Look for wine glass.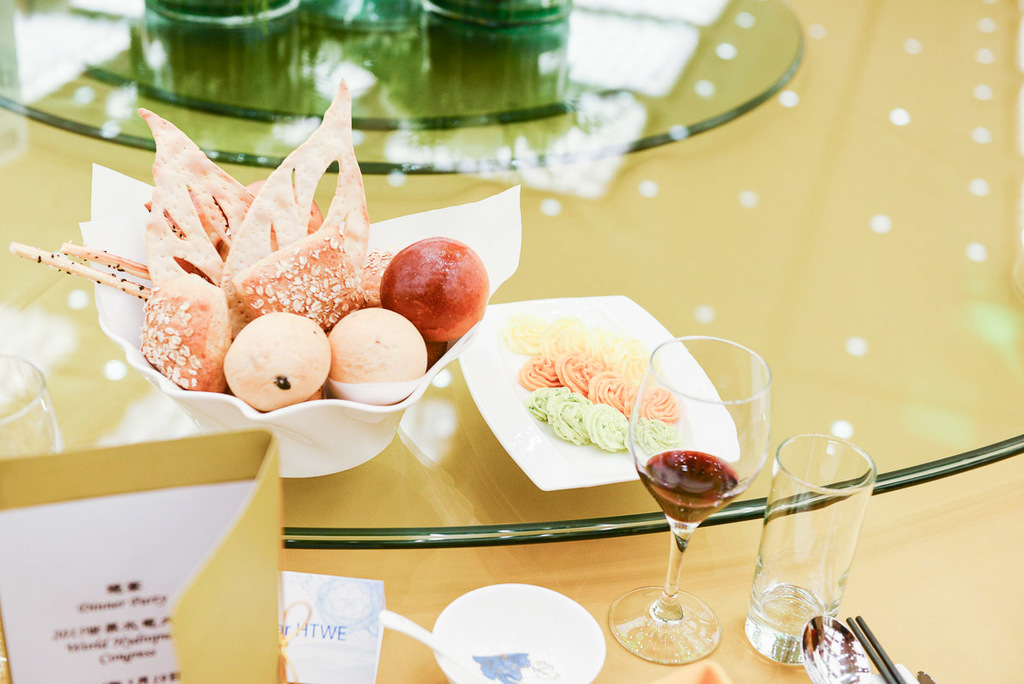
Found: [x1=610, y1=337, x2=771, y2=665].
